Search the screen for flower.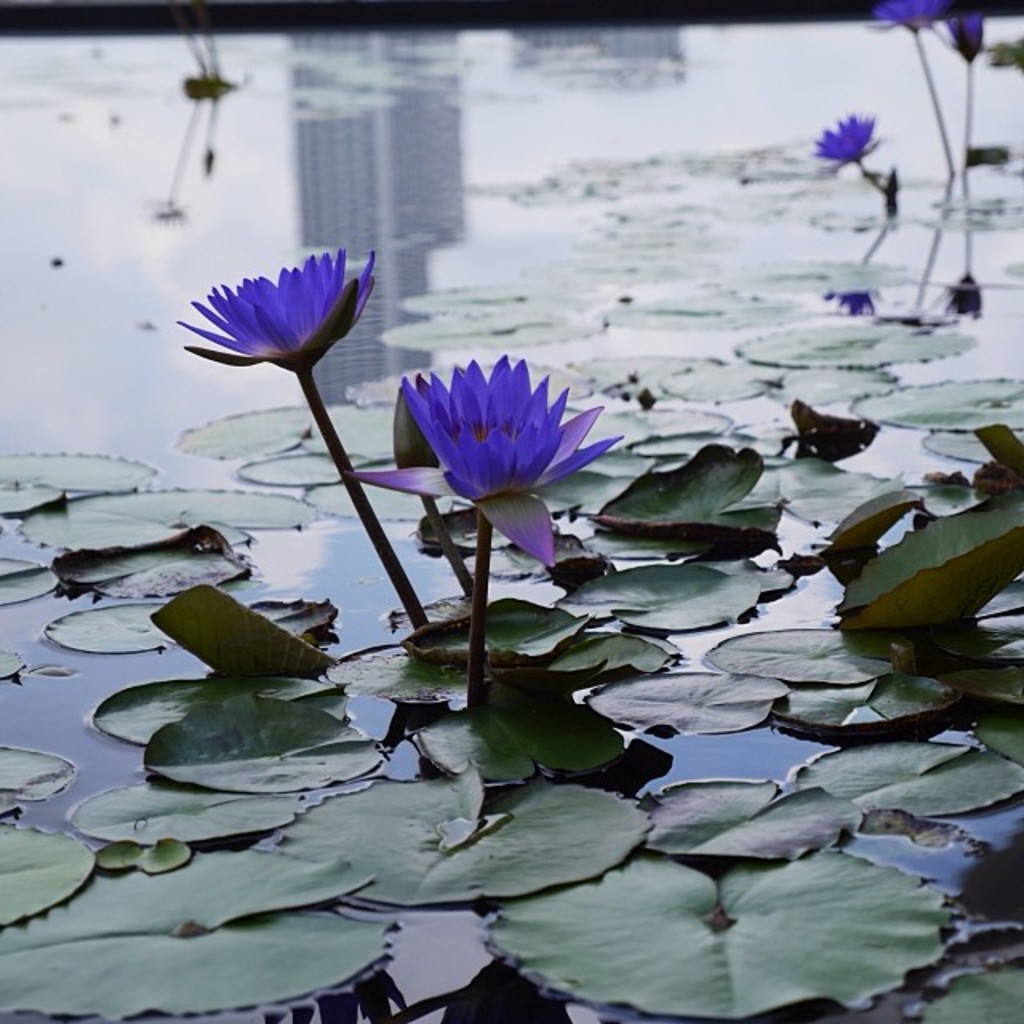
Found at <box>411,315,629,565</box>.
